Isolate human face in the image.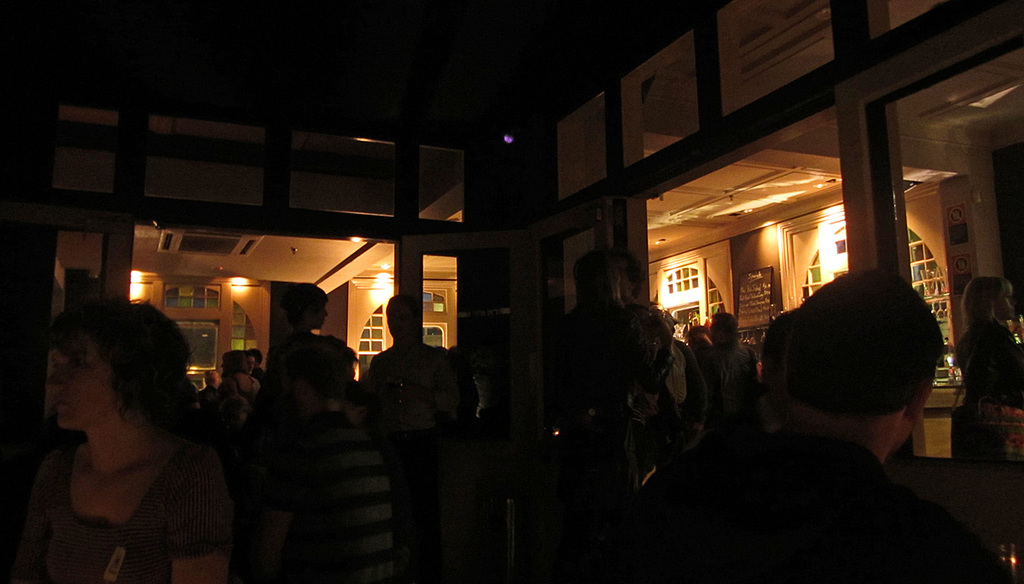
Isolated region: 995 287 1015 316.
